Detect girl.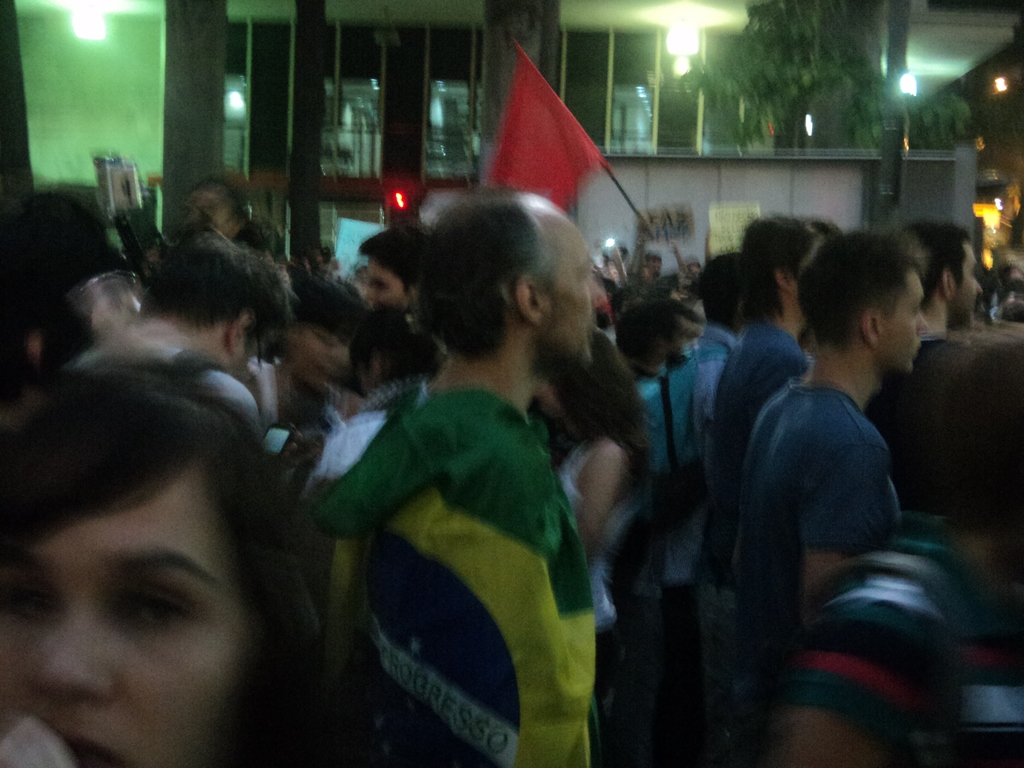
Detected at [0, 359, 333, 767].
